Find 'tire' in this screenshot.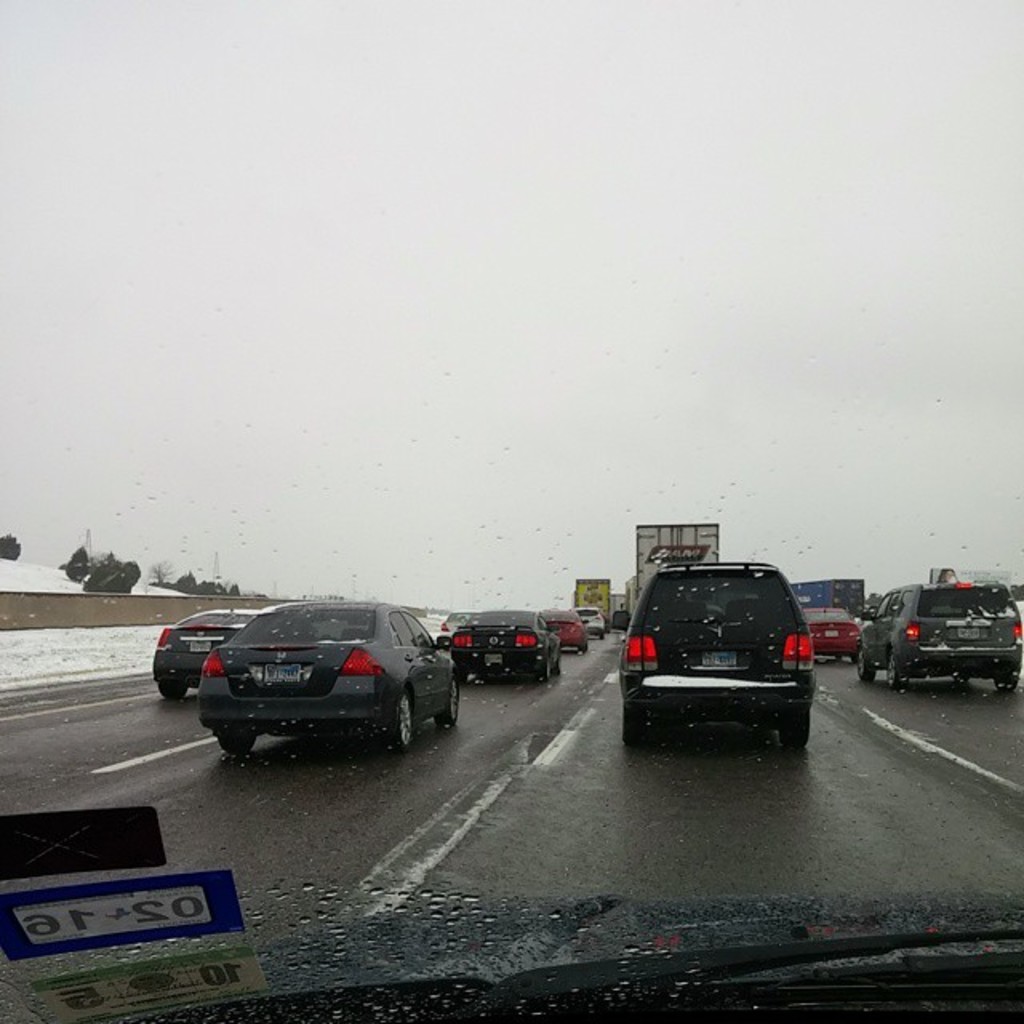
The bounding box for 'tire' is pyautogui.locateOnScreen(541, 661, 555, 685).
